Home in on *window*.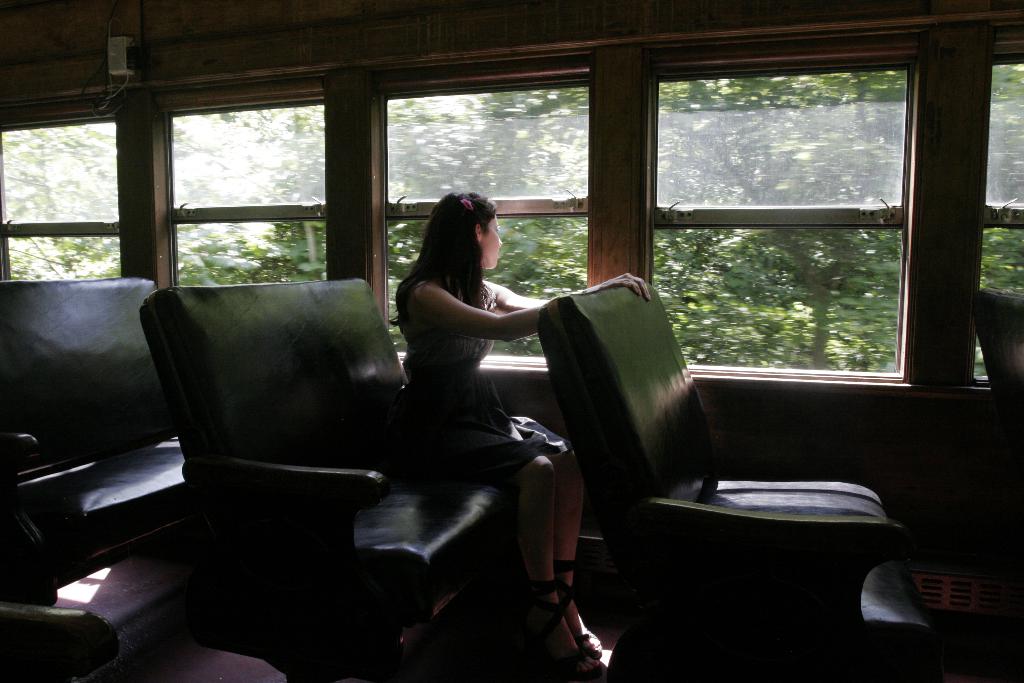
Homed in at 165,98,333,293.
